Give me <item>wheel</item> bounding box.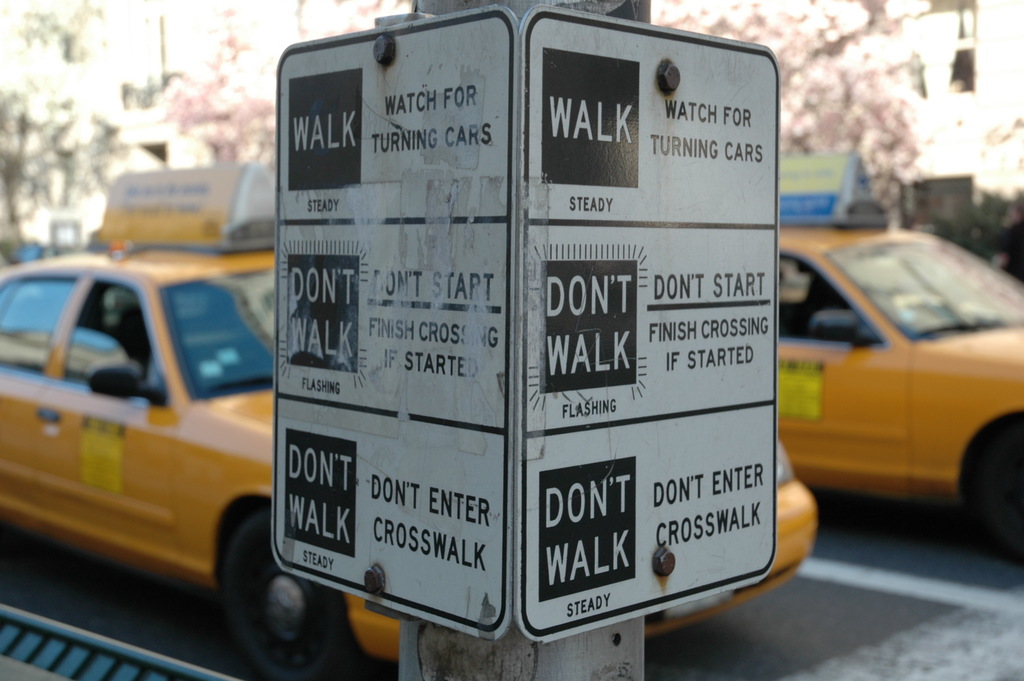
rect(964, 425, 1023, 582).
